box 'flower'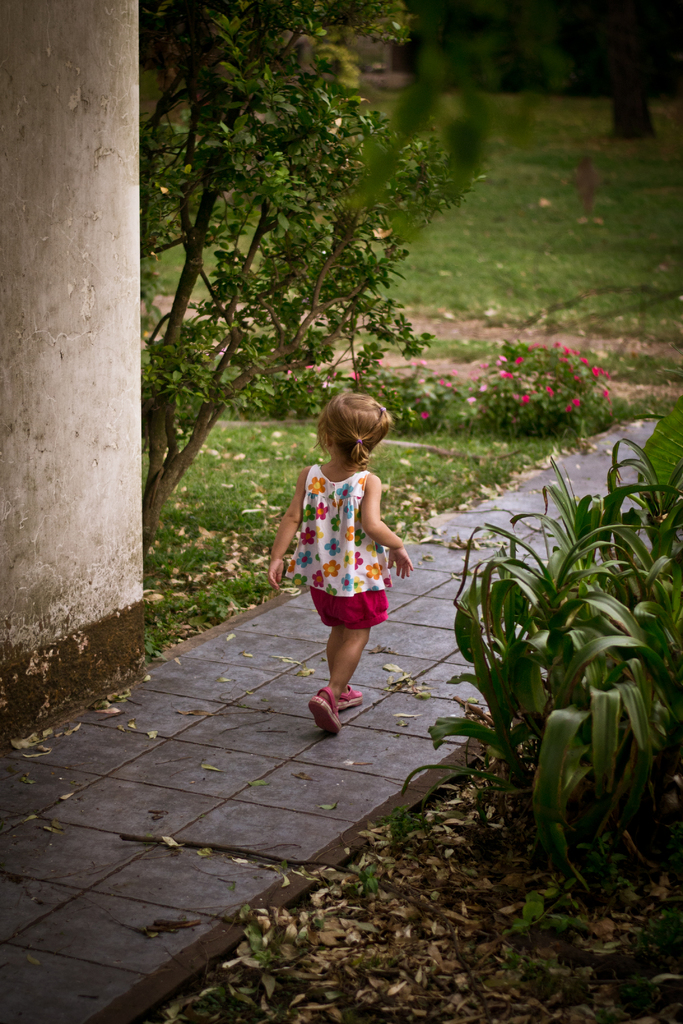
detection(571, 394, 592, 412)
